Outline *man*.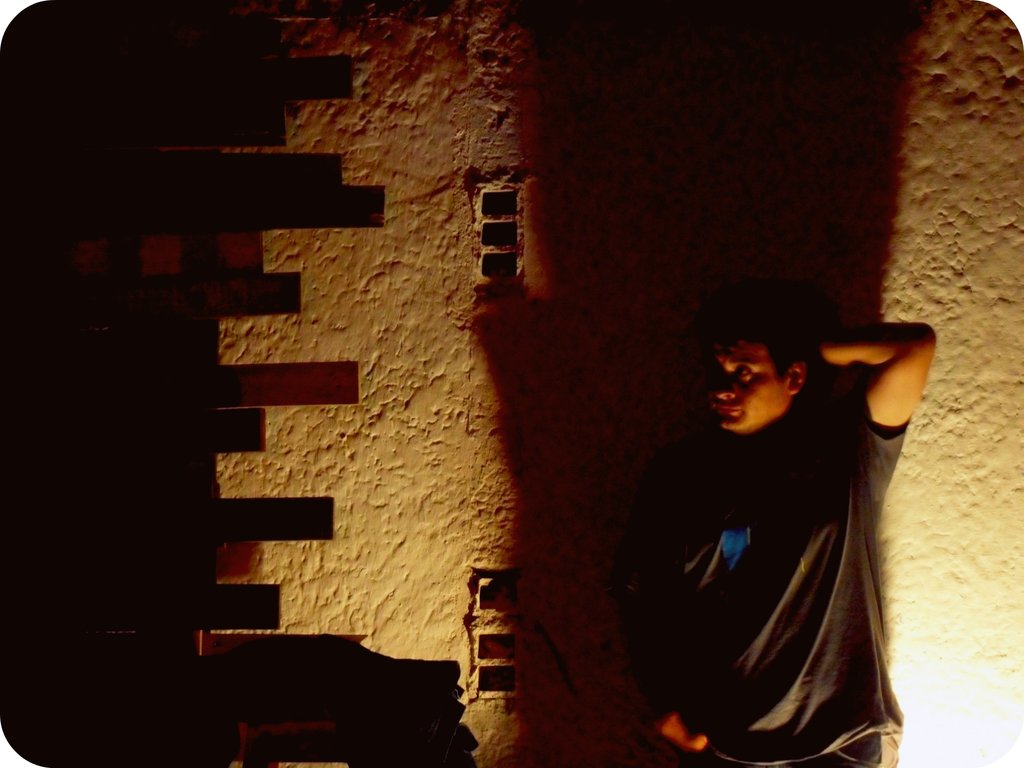
Outline: x1=604, y1=261, x2=915, y2=755.
